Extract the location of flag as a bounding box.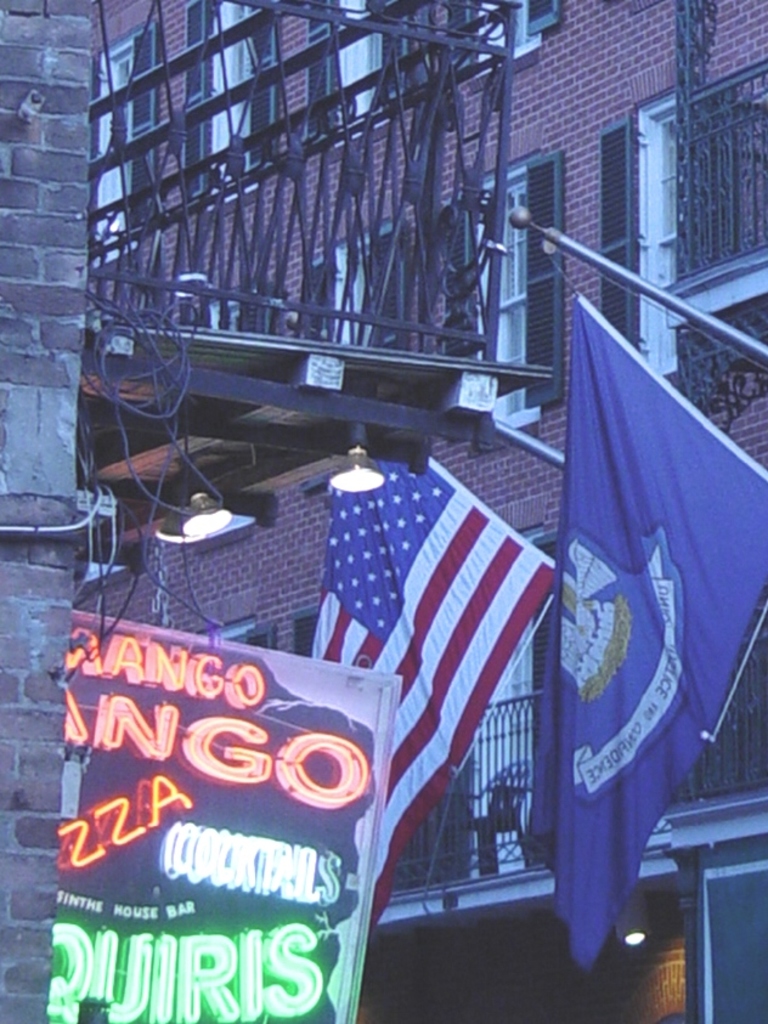
region(542, 290, 767, 989).
